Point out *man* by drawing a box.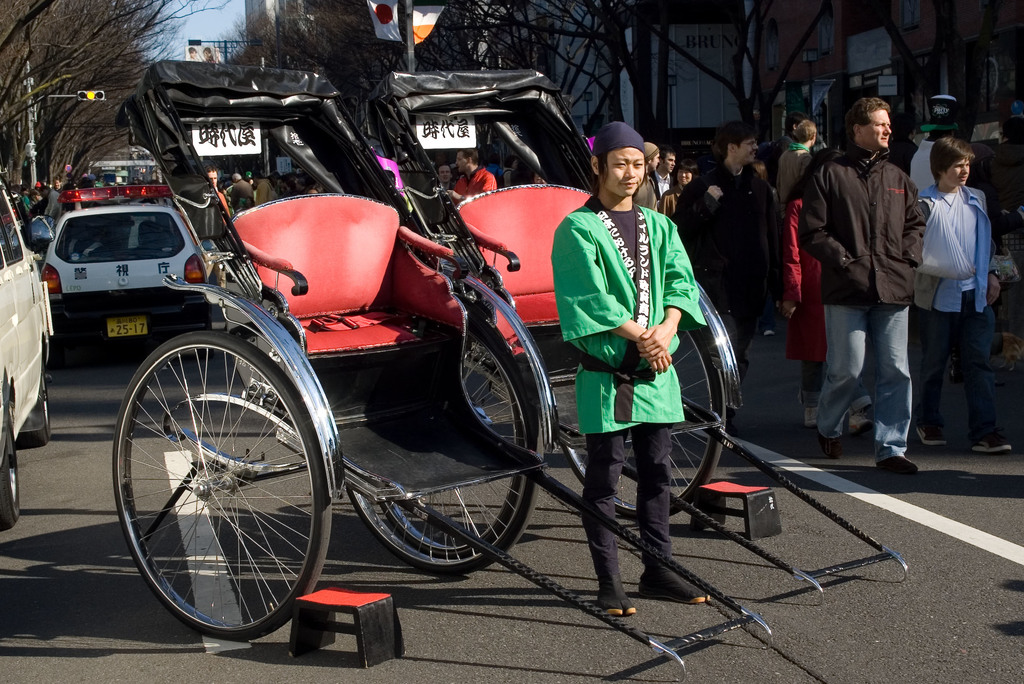
l=675, t=124, r=779, b=405.
